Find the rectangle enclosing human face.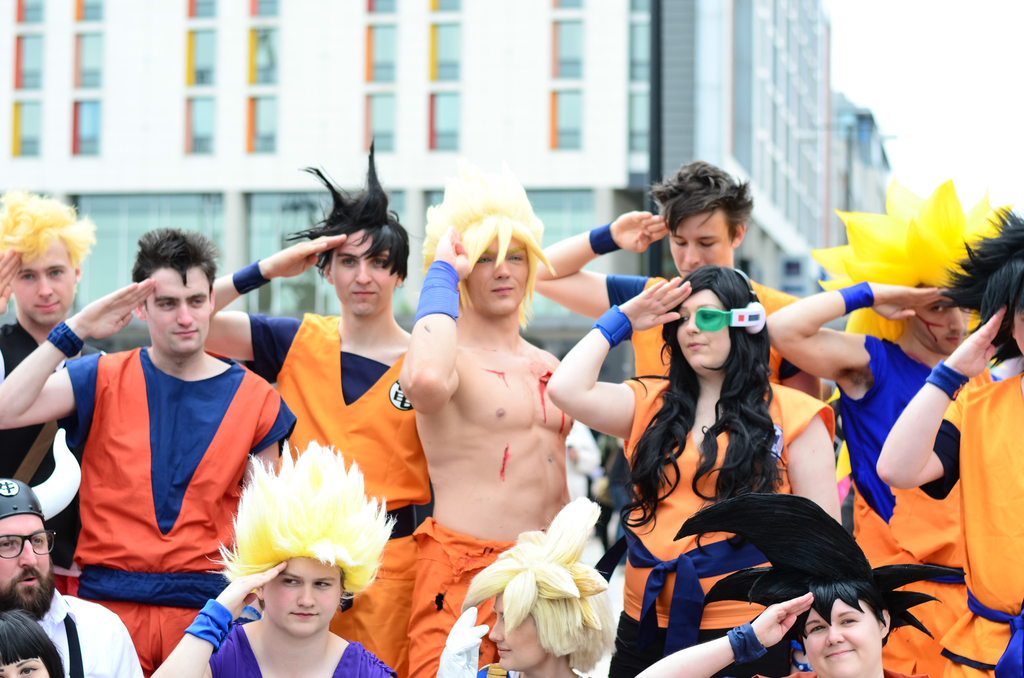
box(673, 211, 728, 276).
